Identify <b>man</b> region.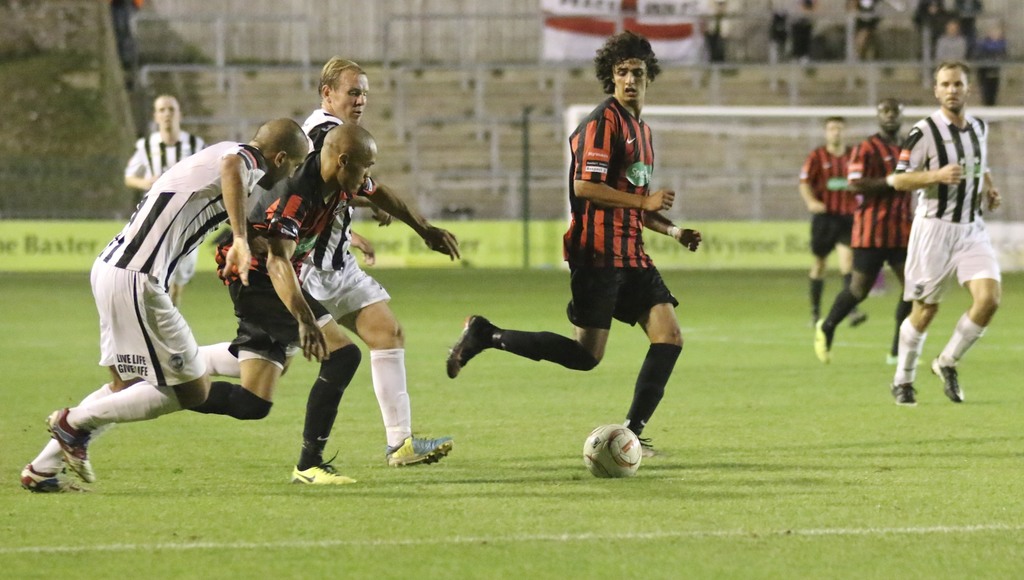
Region: left=794, top=112, right=868, bottom=318.
